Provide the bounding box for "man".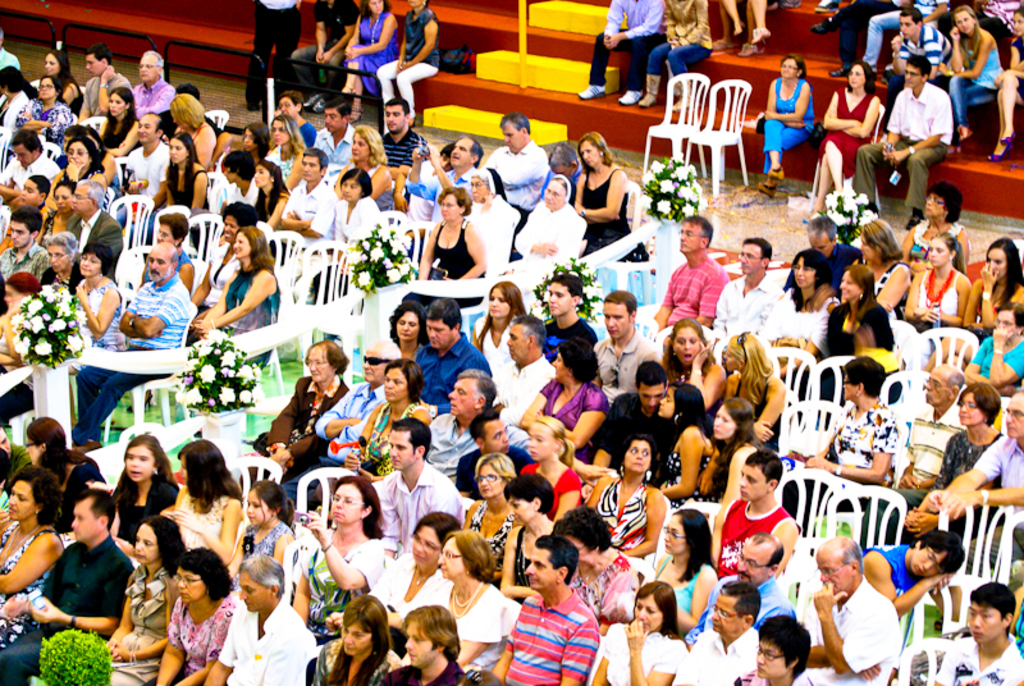
left=69, top=178, right=124, bottom=279.
